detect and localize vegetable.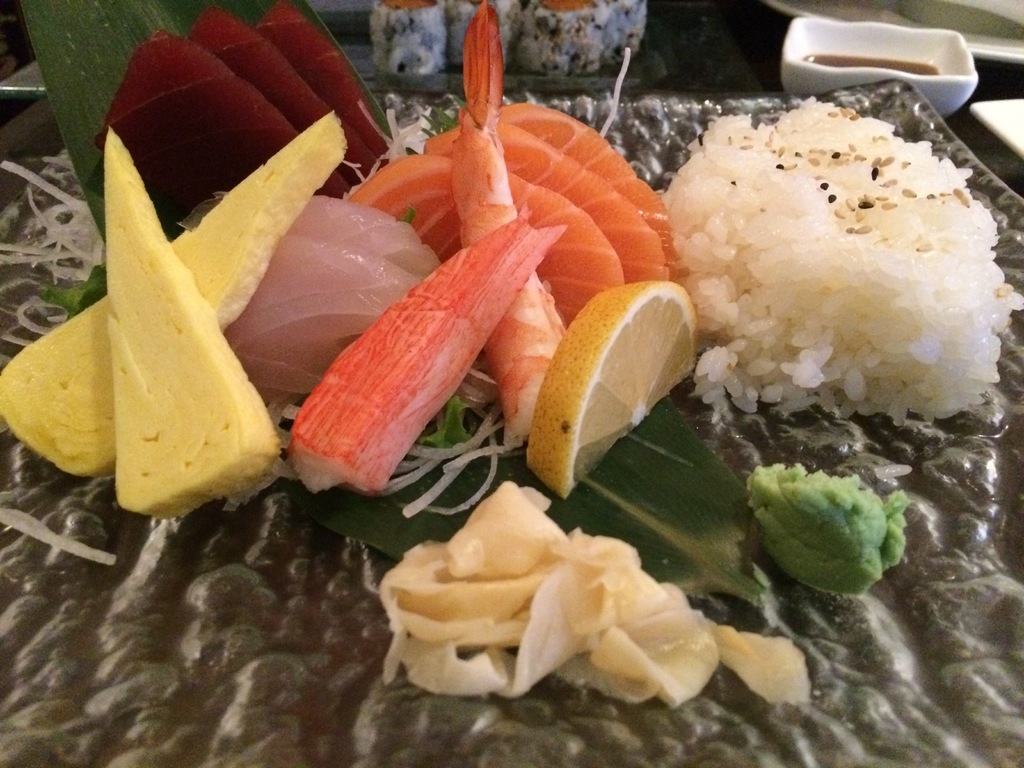
Localized at [x1=744, y1=462, x2=904, y2=596].
